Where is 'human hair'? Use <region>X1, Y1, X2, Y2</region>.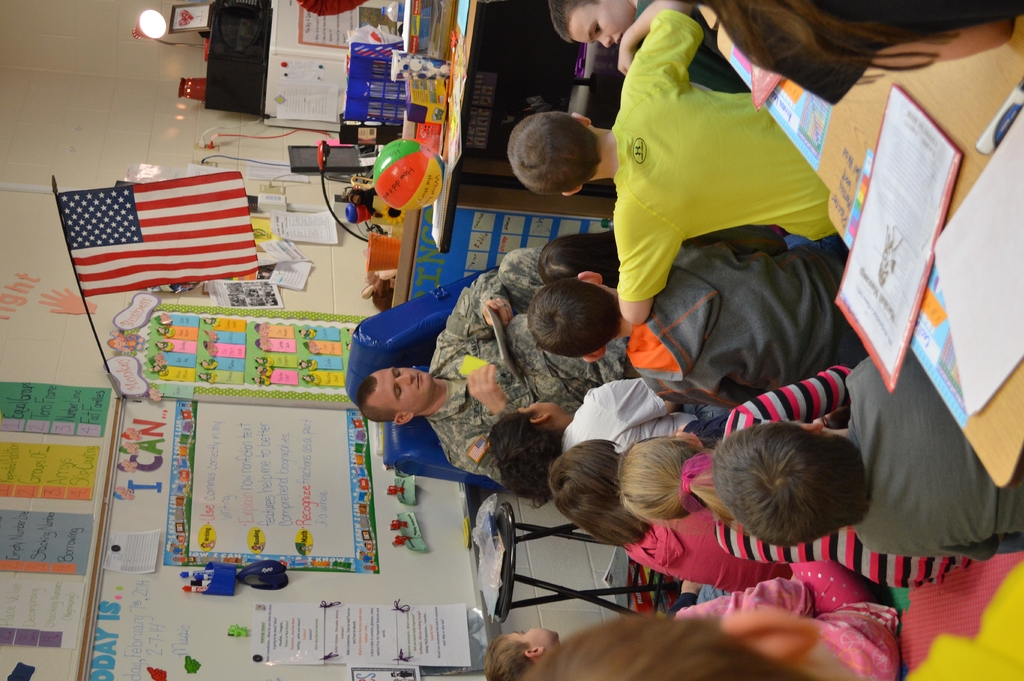
<region>620, 432, 751, 533</region>.
